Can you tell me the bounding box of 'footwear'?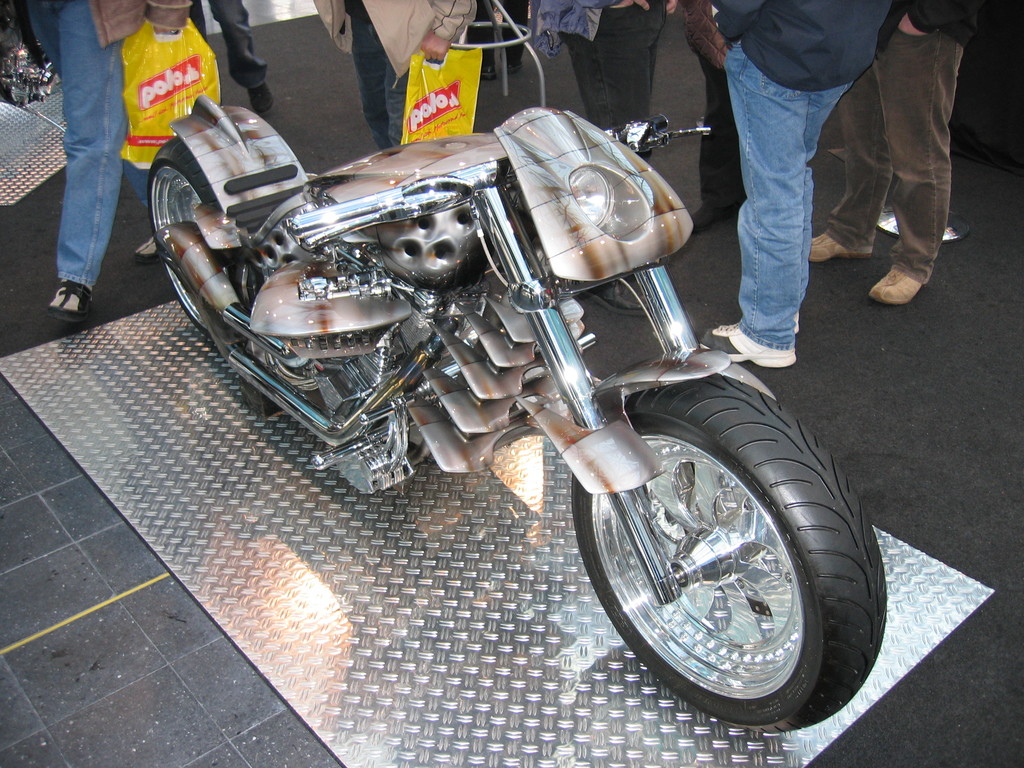
locate(44, 281, 87, 317).
